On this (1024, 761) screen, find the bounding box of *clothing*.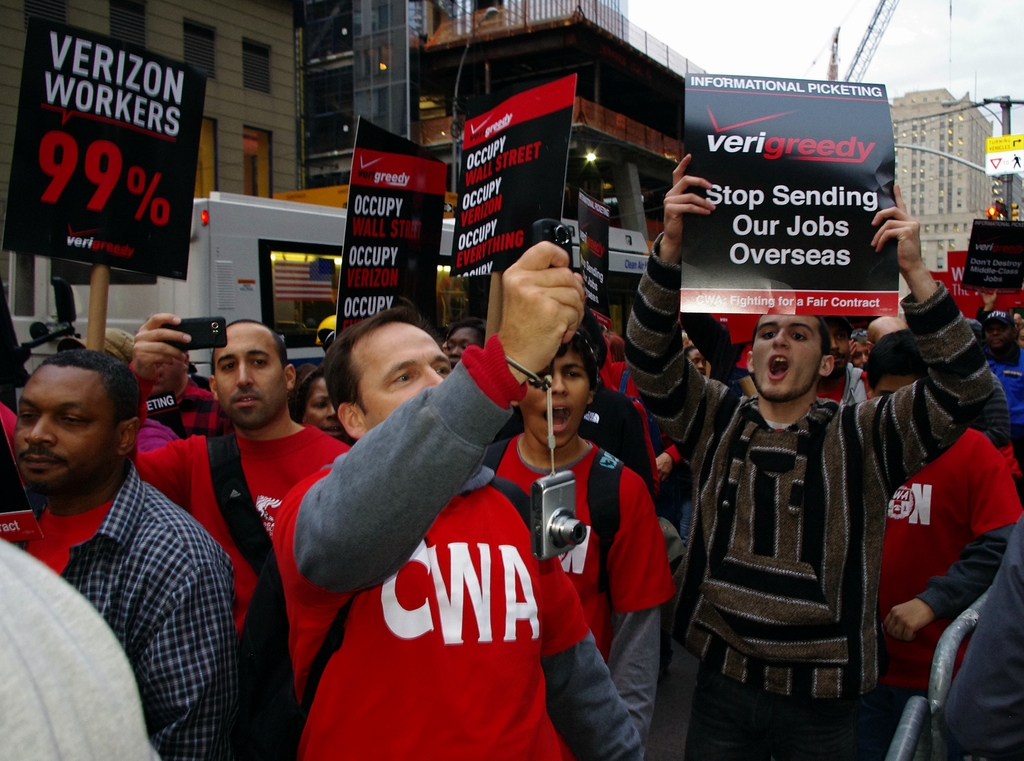
Bounding box: (left=271, top=333, right=643, bottom=760).
